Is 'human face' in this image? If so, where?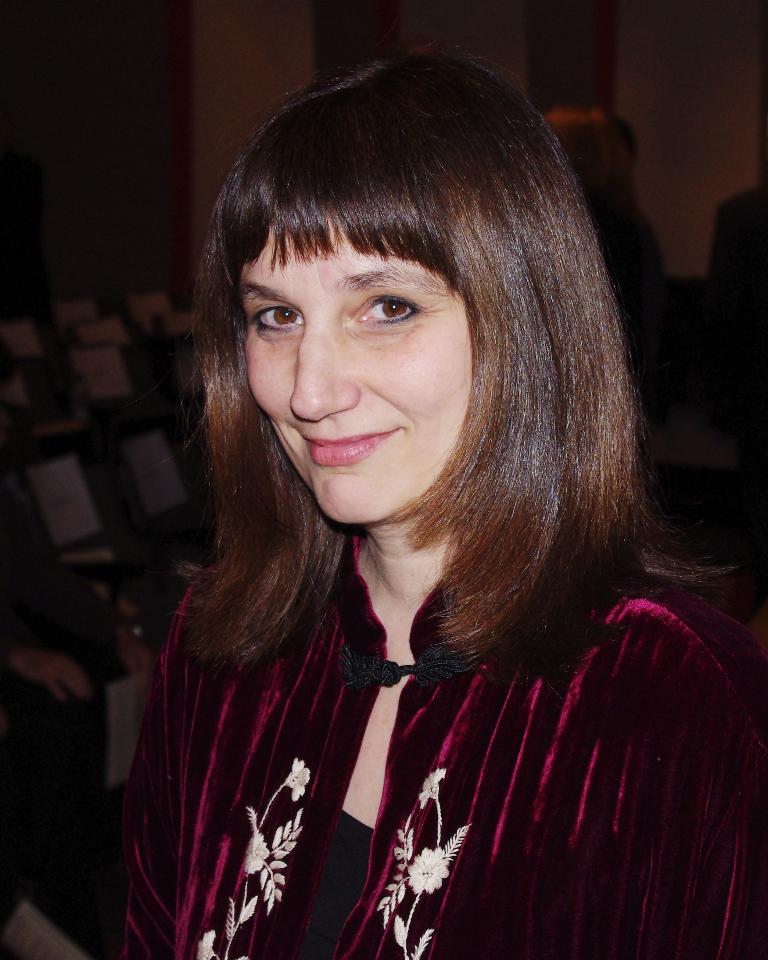
Yes, at [left=240, top=220, right=466, bottom=524].
